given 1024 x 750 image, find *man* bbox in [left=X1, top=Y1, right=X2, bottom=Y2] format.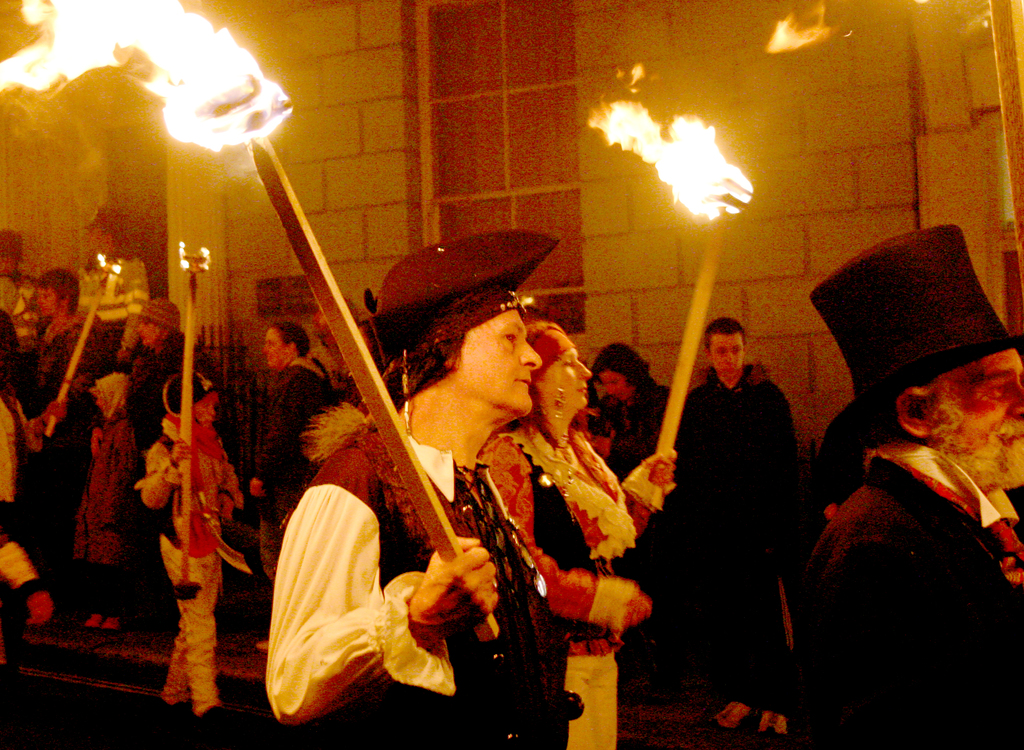
[left=787, top=188, right=1023, bottom=726].
